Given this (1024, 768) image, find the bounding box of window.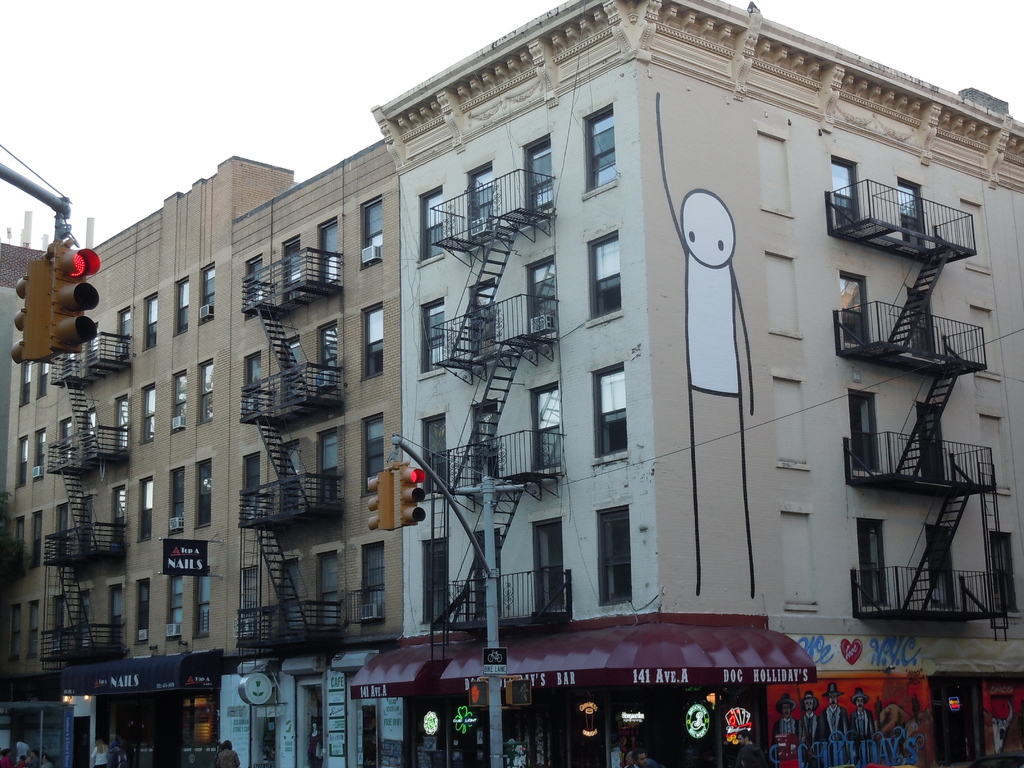
81,321,106,364.
